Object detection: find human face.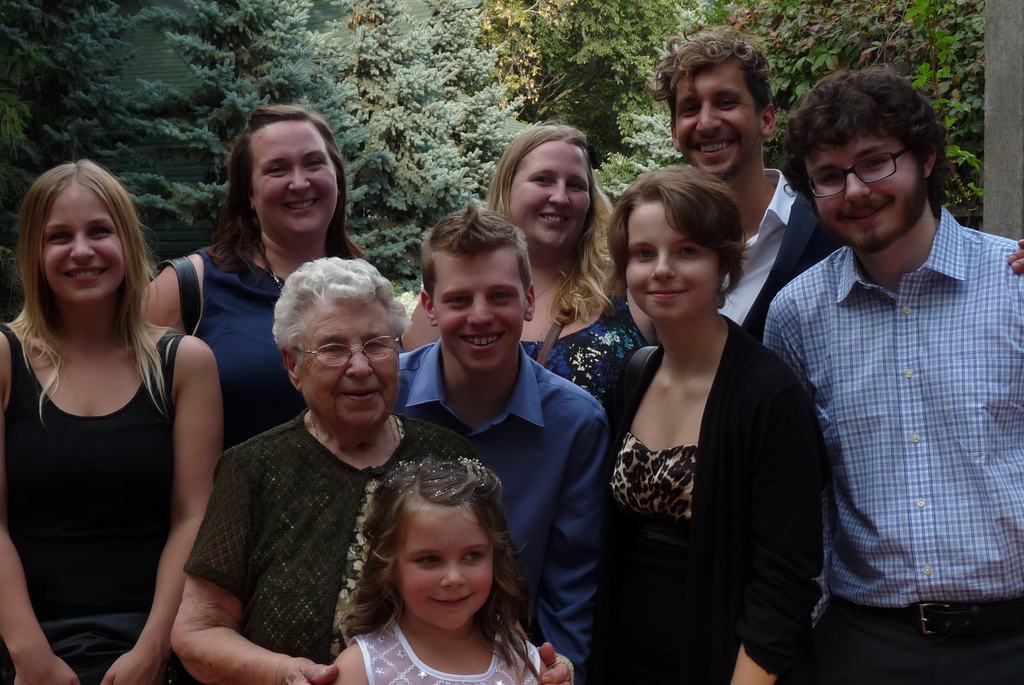
l=504, t=141, r=591, b=249.
